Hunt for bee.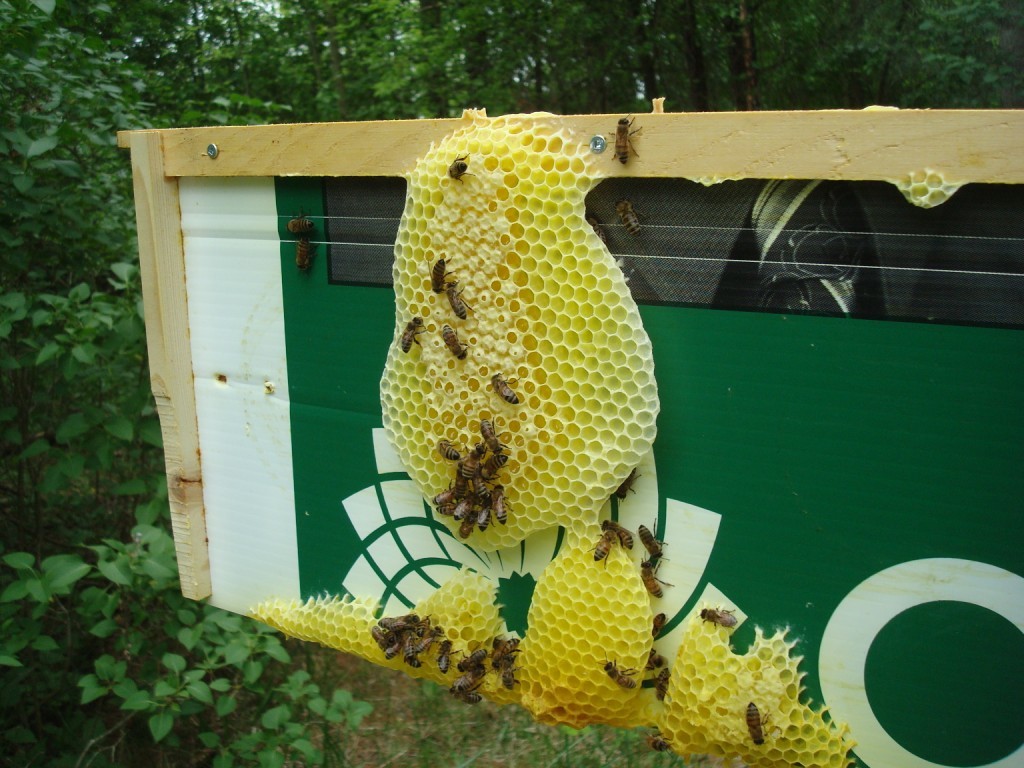
Hunted down at bbox=(450, 678, 476, 697).
